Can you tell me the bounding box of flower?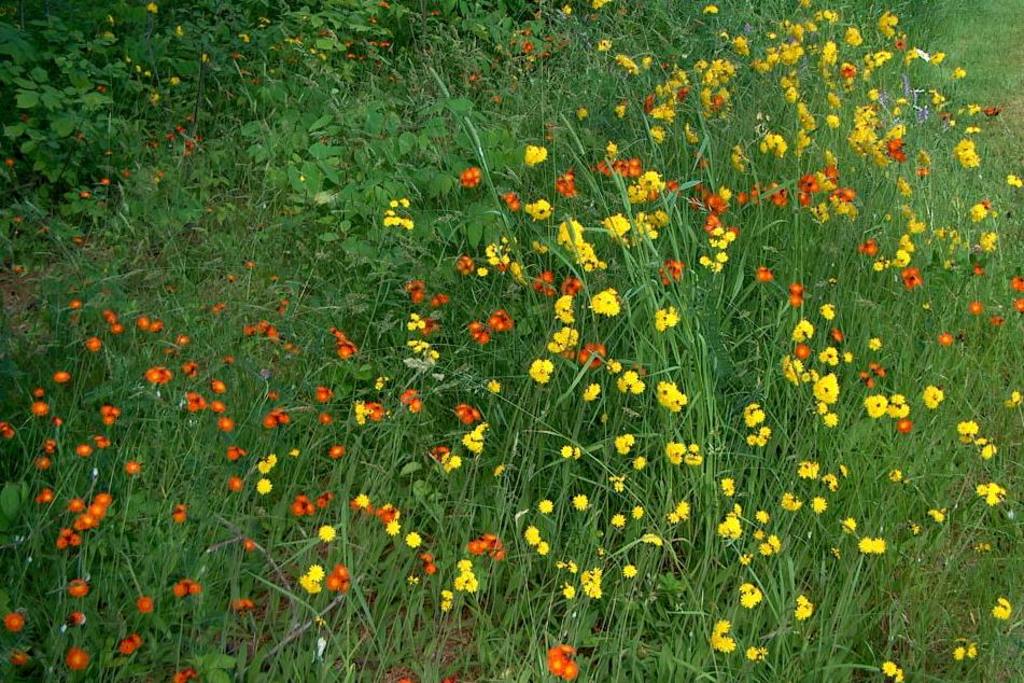
[x1=744, y1=643, x2=771, y2=660].
